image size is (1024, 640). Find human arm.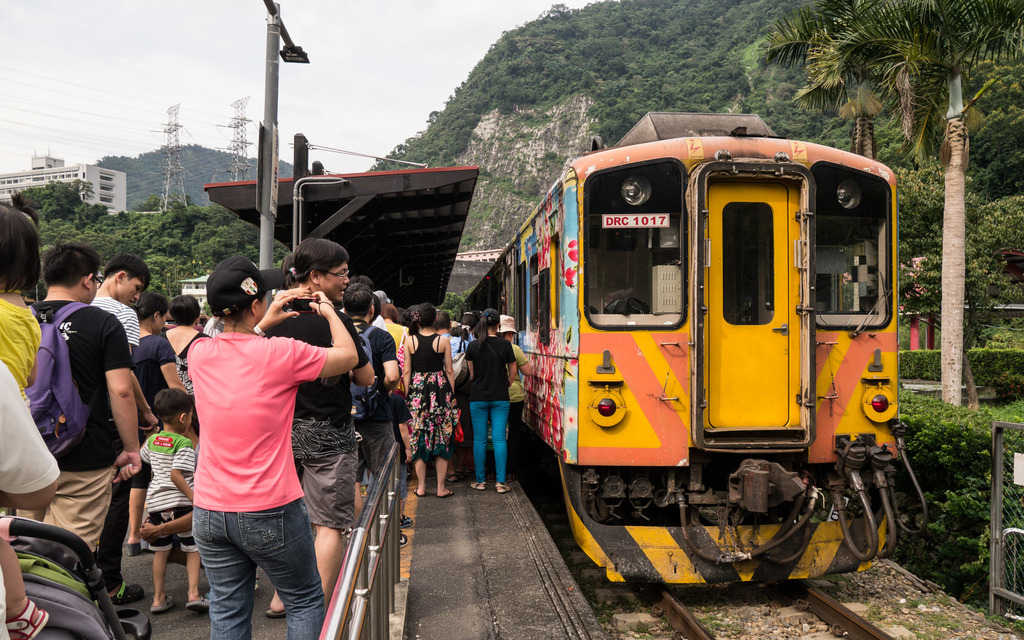
x1=401 y1=335 x2=415 y2=396.
